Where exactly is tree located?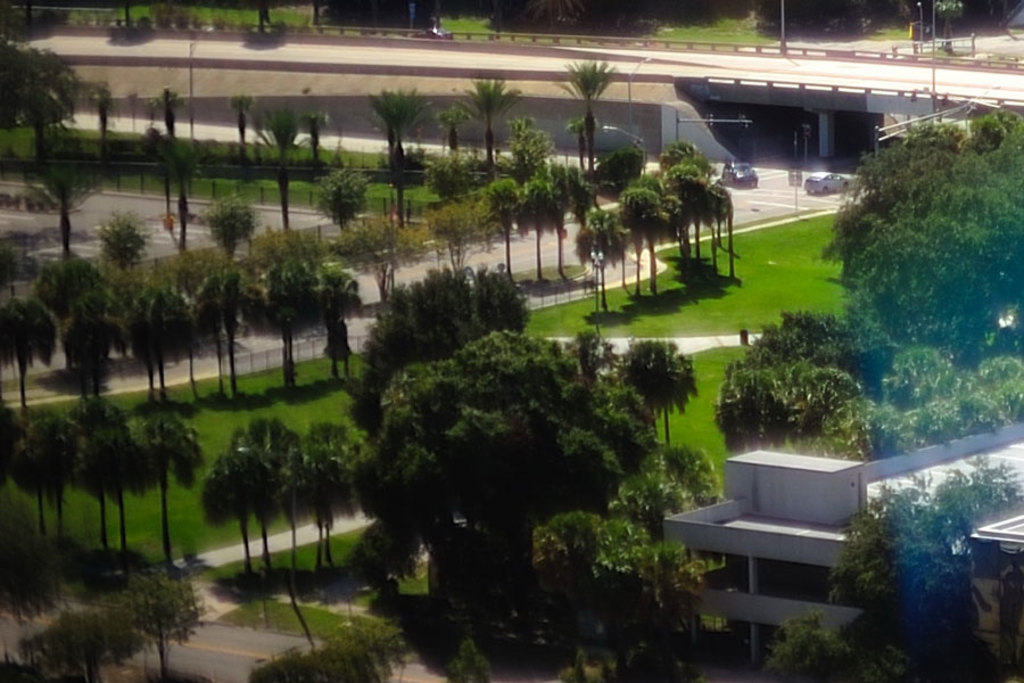
Its bounding box is Rect(658, 153, 720, 275).
